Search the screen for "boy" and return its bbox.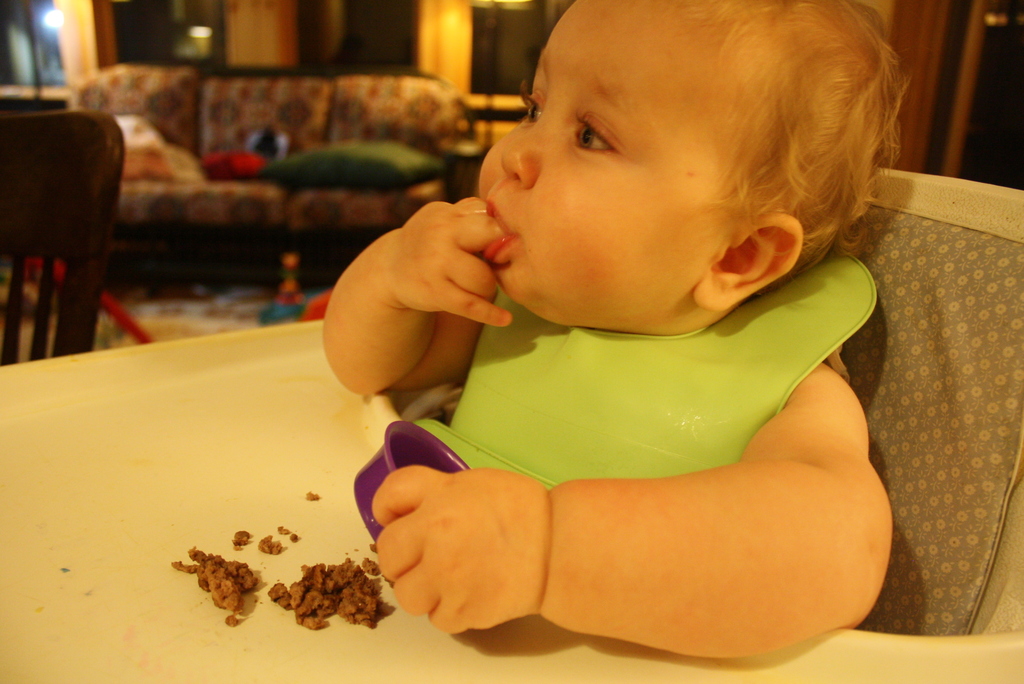
Found: 99/48/940/598.
